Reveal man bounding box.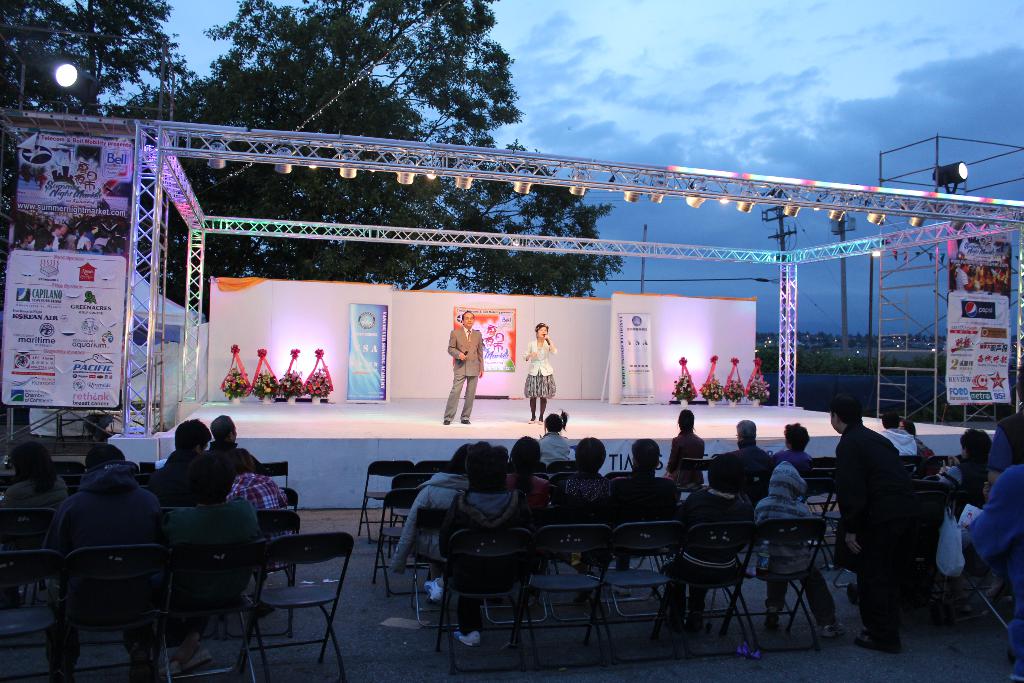
Revealed: left=880, top=409, right=917, bottom=456.
